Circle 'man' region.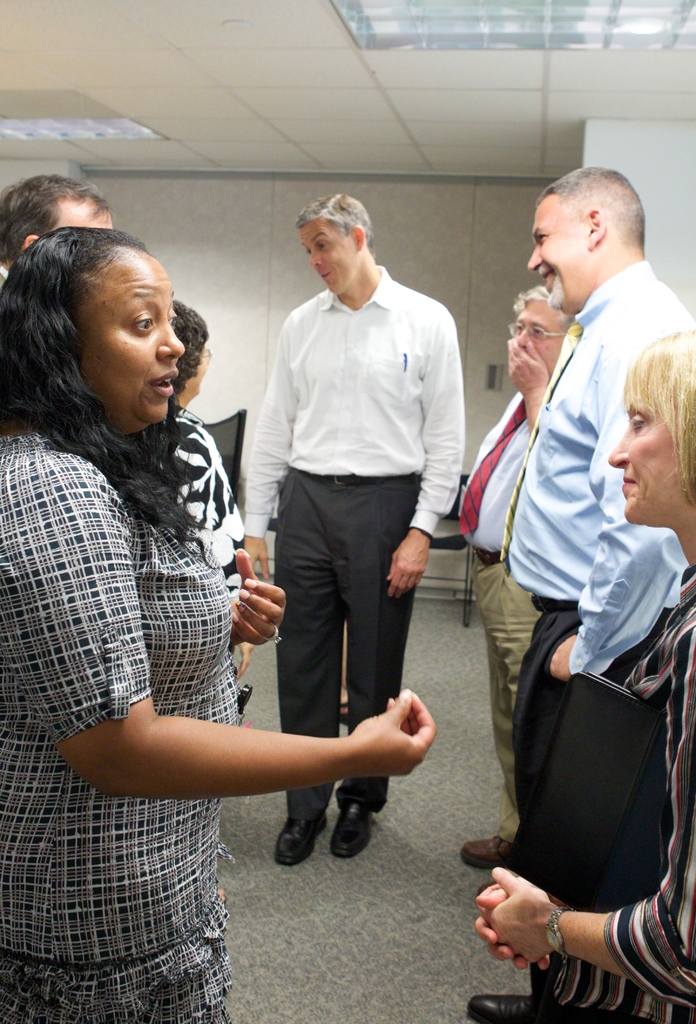
Region: rect(468, 167, 695, 1023).
